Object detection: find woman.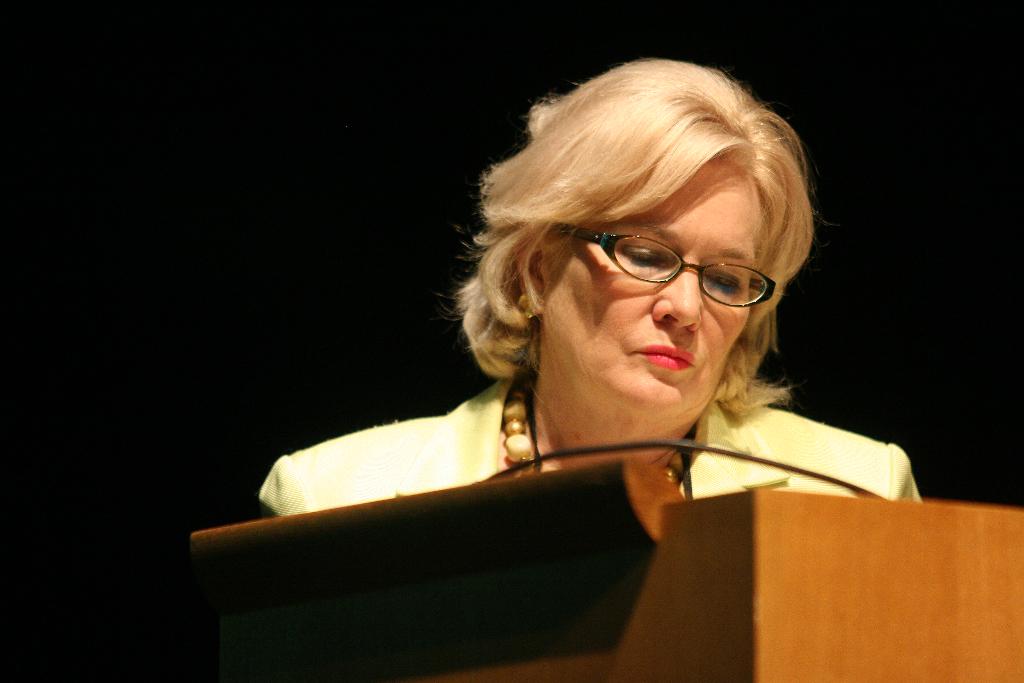
(x1=234, y1=54, x2=927, y2=624).
